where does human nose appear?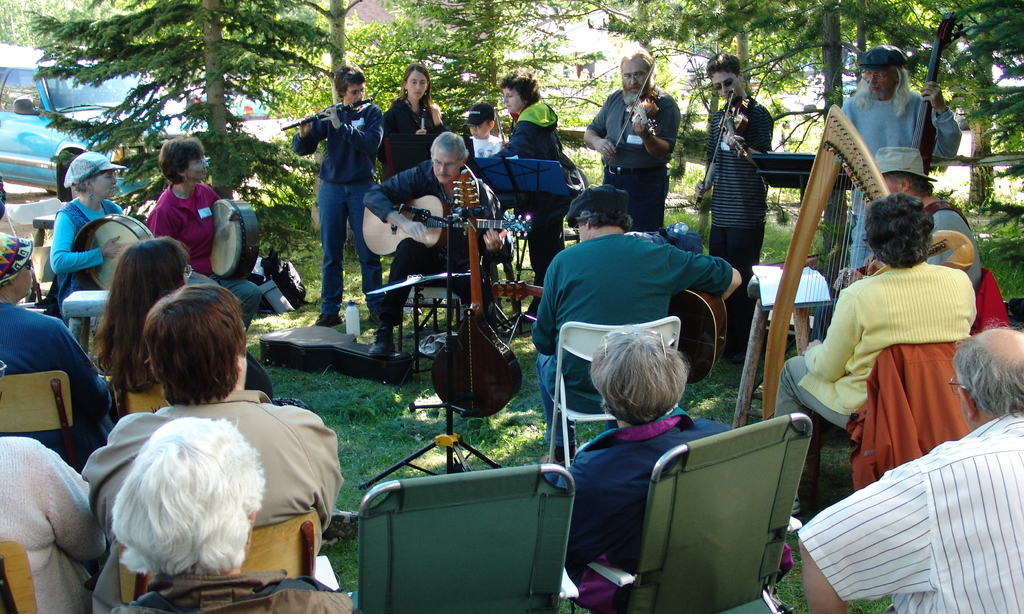
Appears at [left=203, top=161, right=209, bottom=168].
